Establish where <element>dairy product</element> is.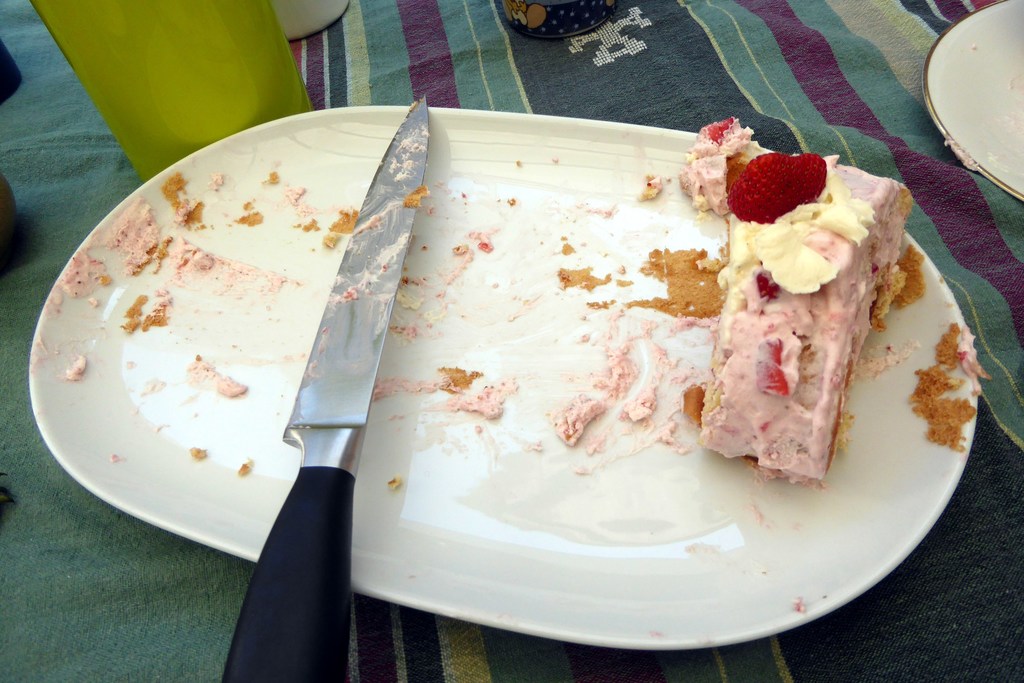
Established at <box>679,145,906,495</box>.
